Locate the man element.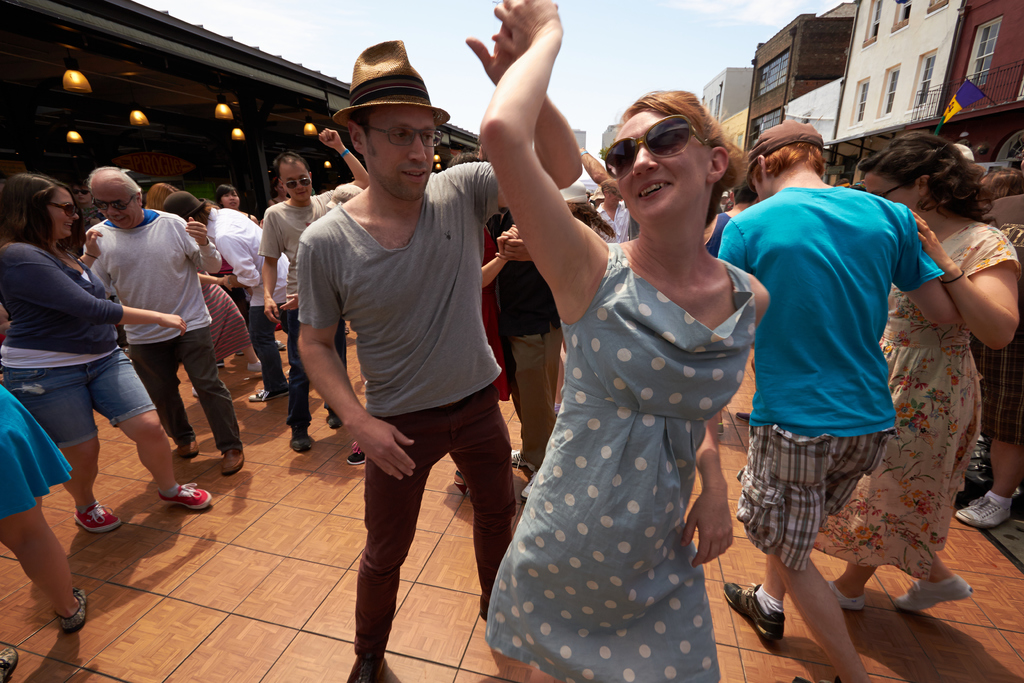
Element bbox: (255, 129, 373, 460).
